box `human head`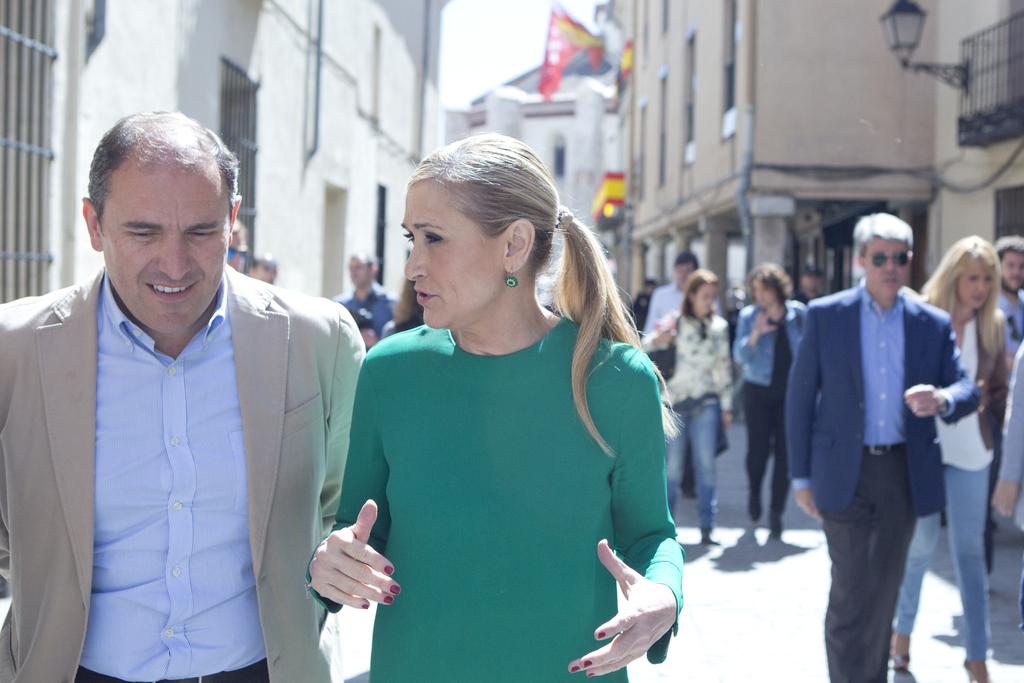
box(684, 263, 721, 321)
